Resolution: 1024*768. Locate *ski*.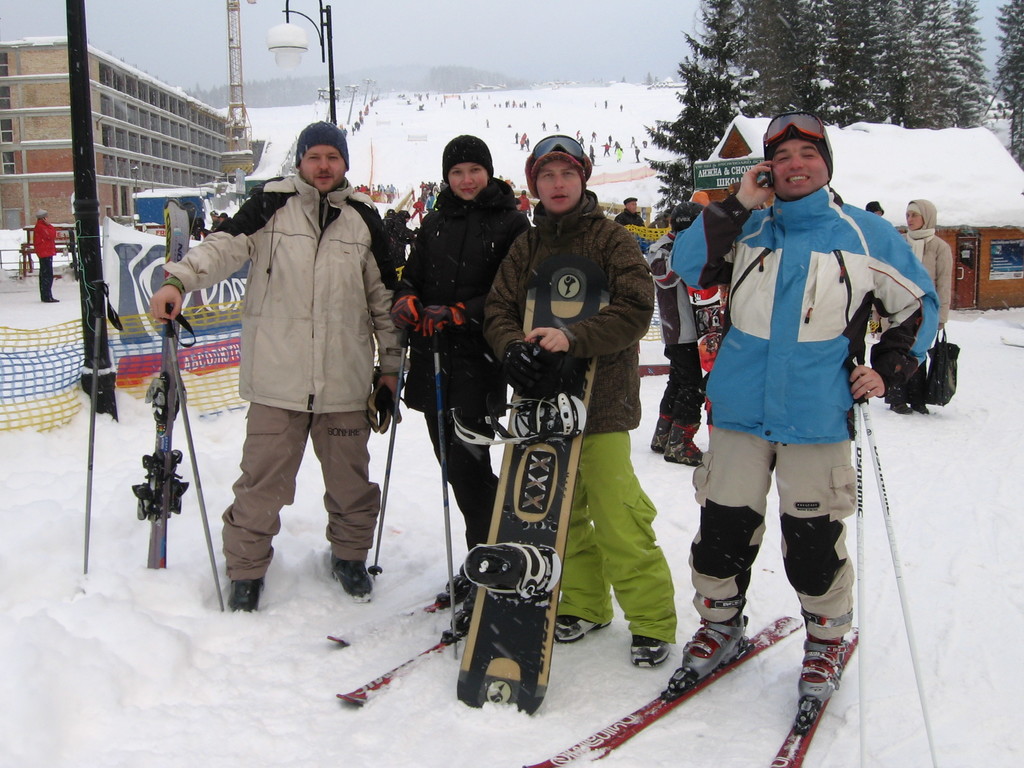
bbox=(317, 590, 454, 648).
